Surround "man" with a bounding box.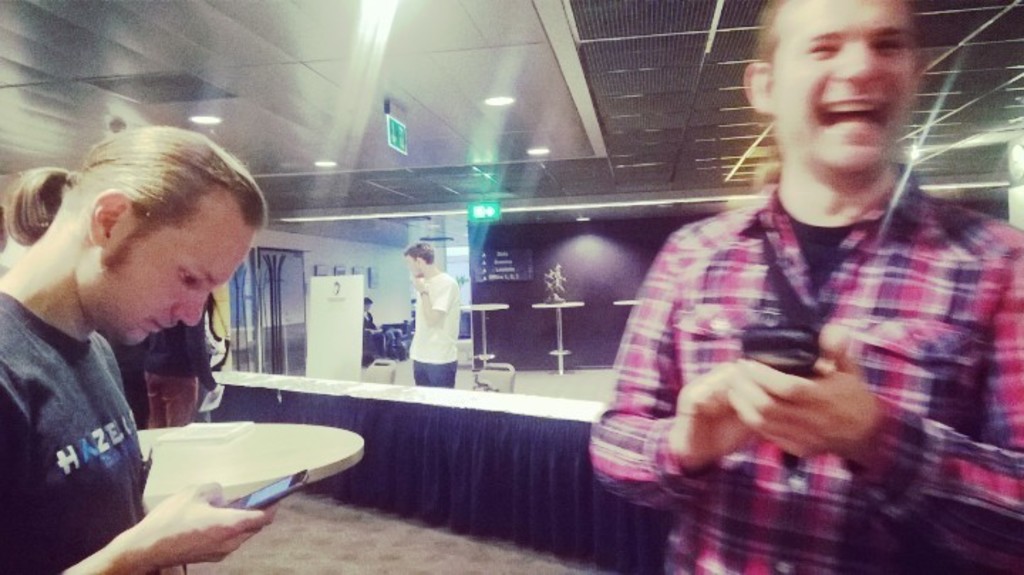
BBox(585, 0, 1023, 574).
